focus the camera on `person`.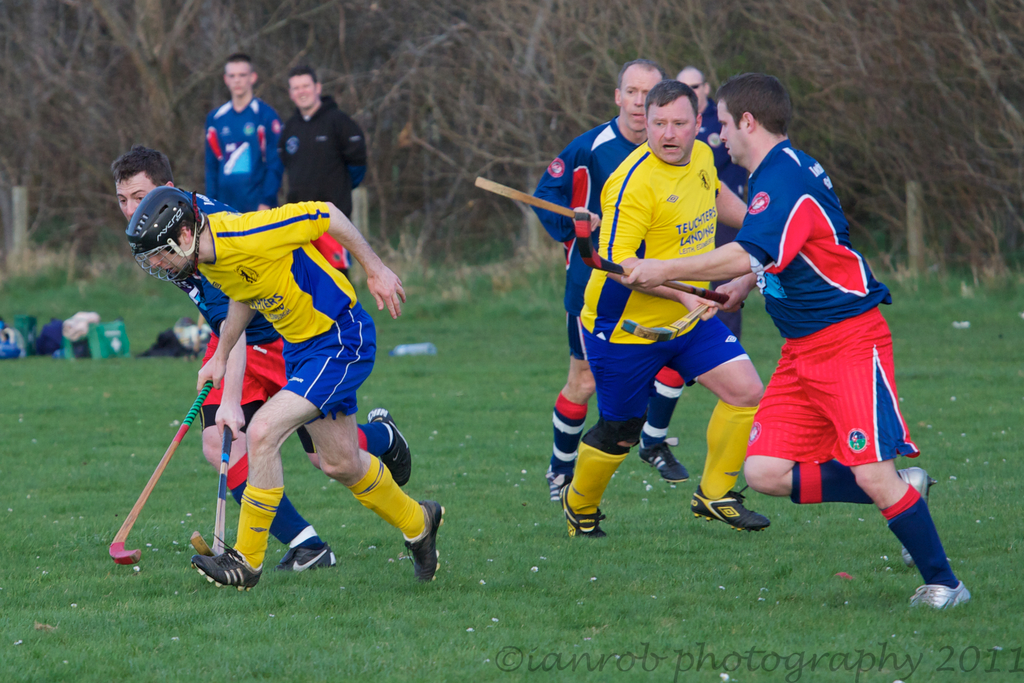
Focus region: left=670, top=59, right=758, bottom=345.
